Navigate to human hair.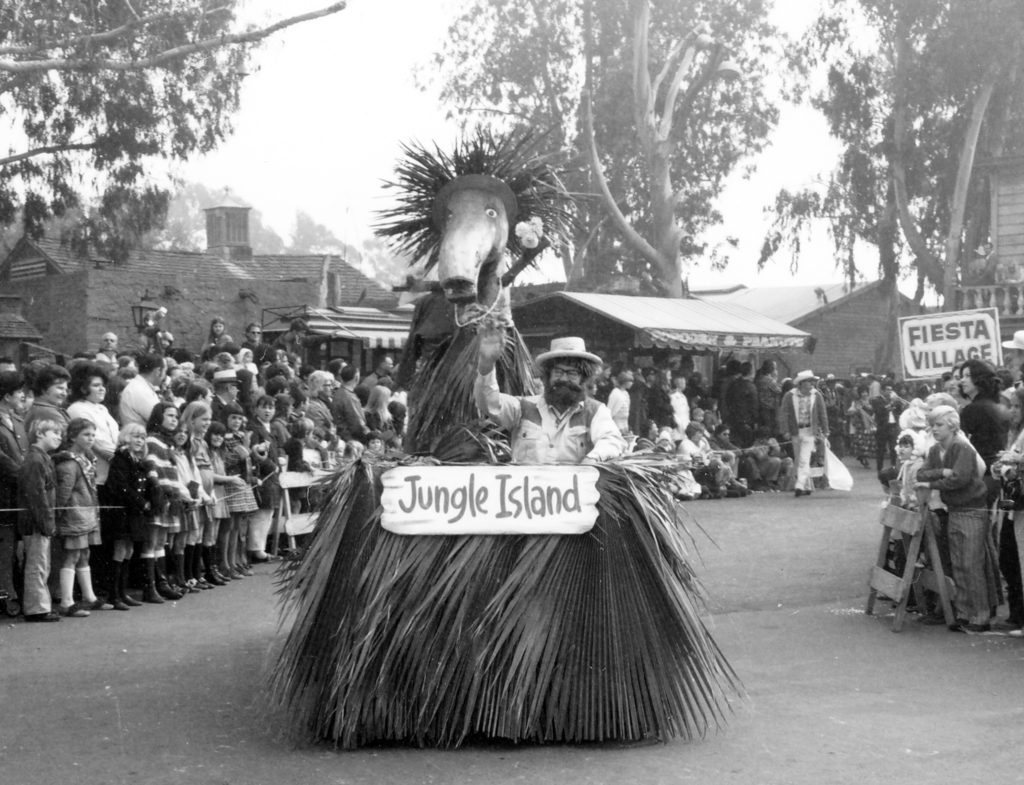
Navigation target: crop(290, 318, 309, 332).
